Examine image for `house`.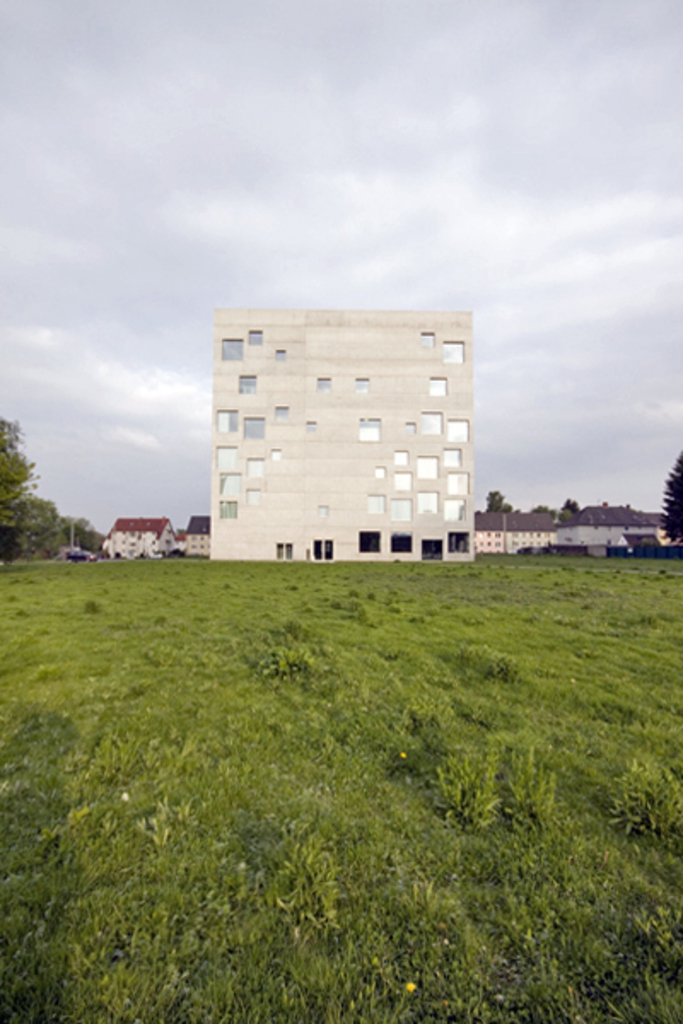
Examination result: 201, 307, 470, 555.
